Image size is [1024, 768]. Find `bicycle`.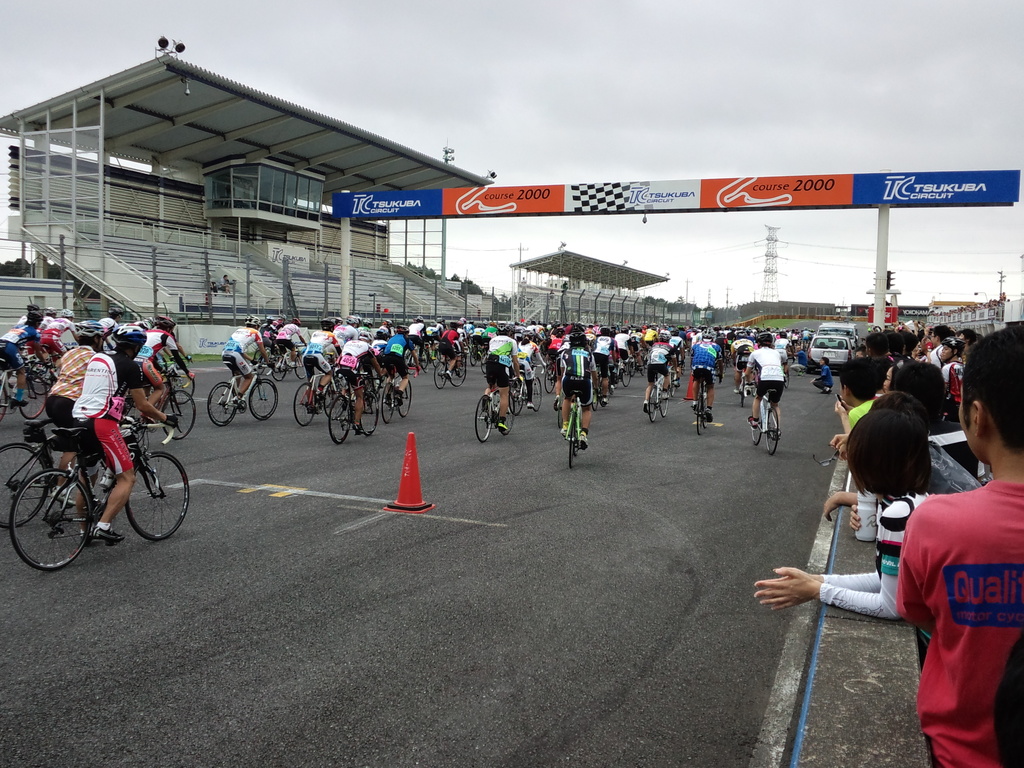
541, 358, 556, 405.
